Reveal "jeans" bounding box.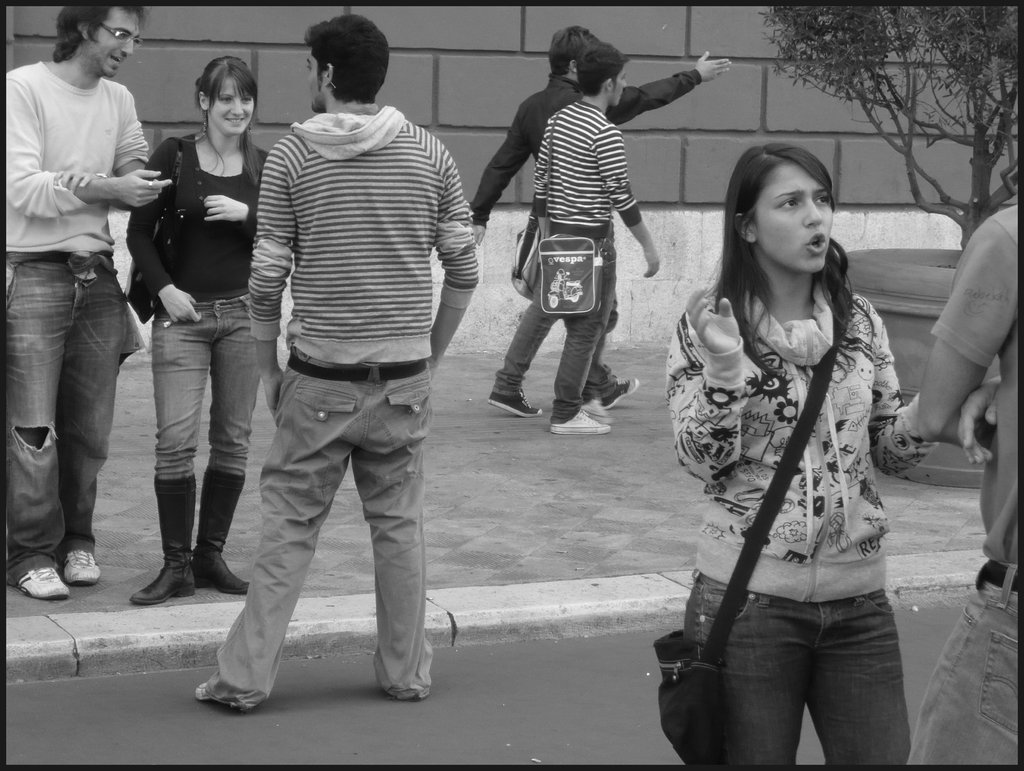
Revealed: (x1=547, y1=229, x2=619, y2=425).
